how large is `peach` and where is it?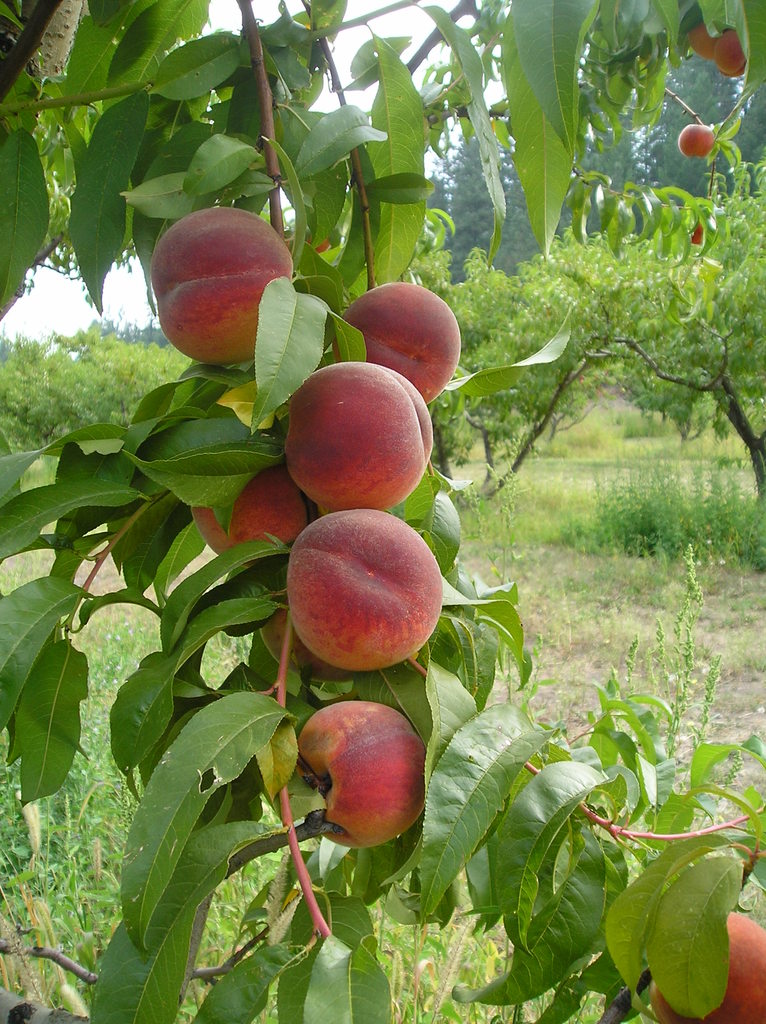
Bounding box: [left=678, top=125, right=714, bottom=161].
